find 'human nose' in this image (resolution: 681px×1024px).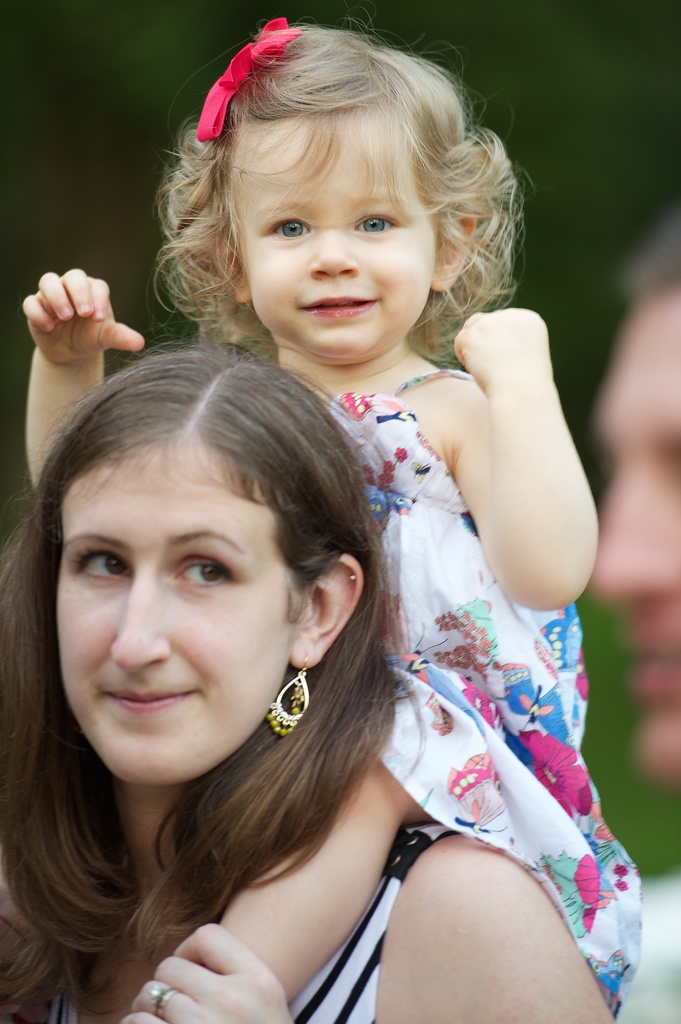
left=111, top=564, right=172, bottom=669.
